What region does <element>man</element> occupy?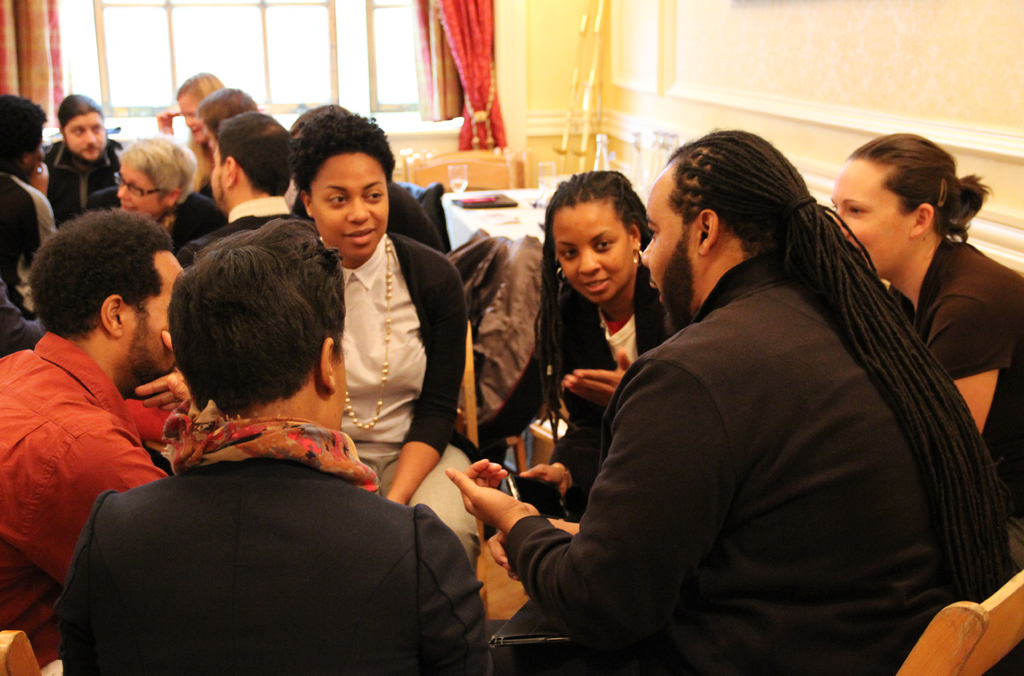
locate(63, 236, 486, 675).
